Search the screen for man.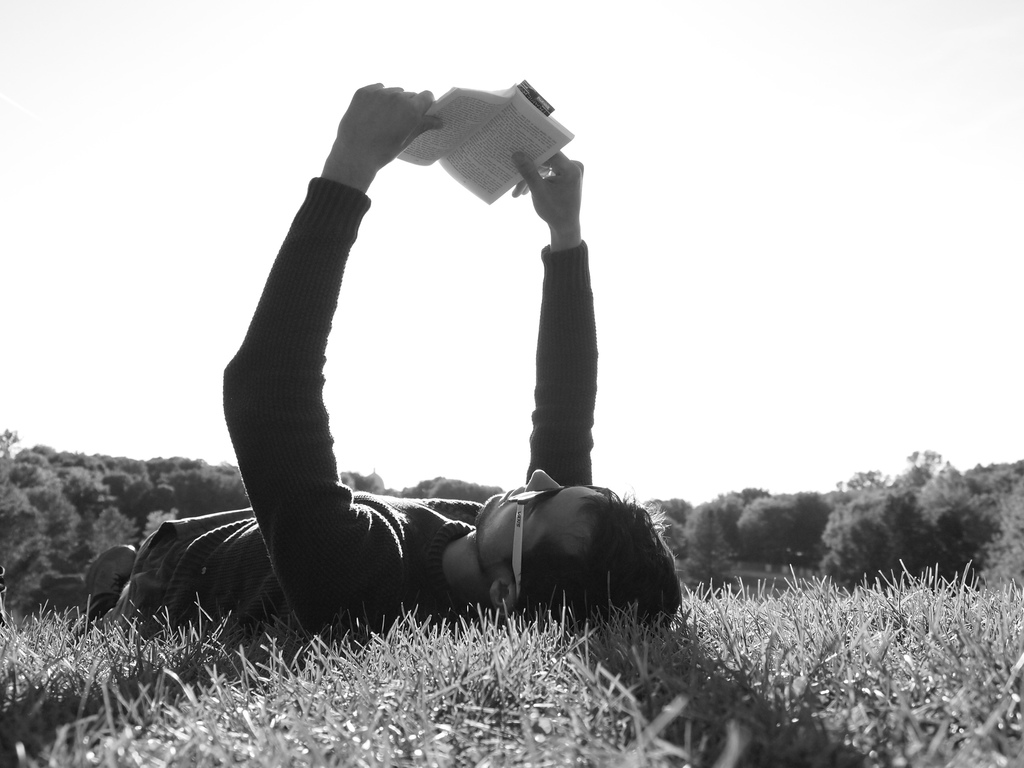
Found at [left=62, top=78, right=692, bottom=685].
